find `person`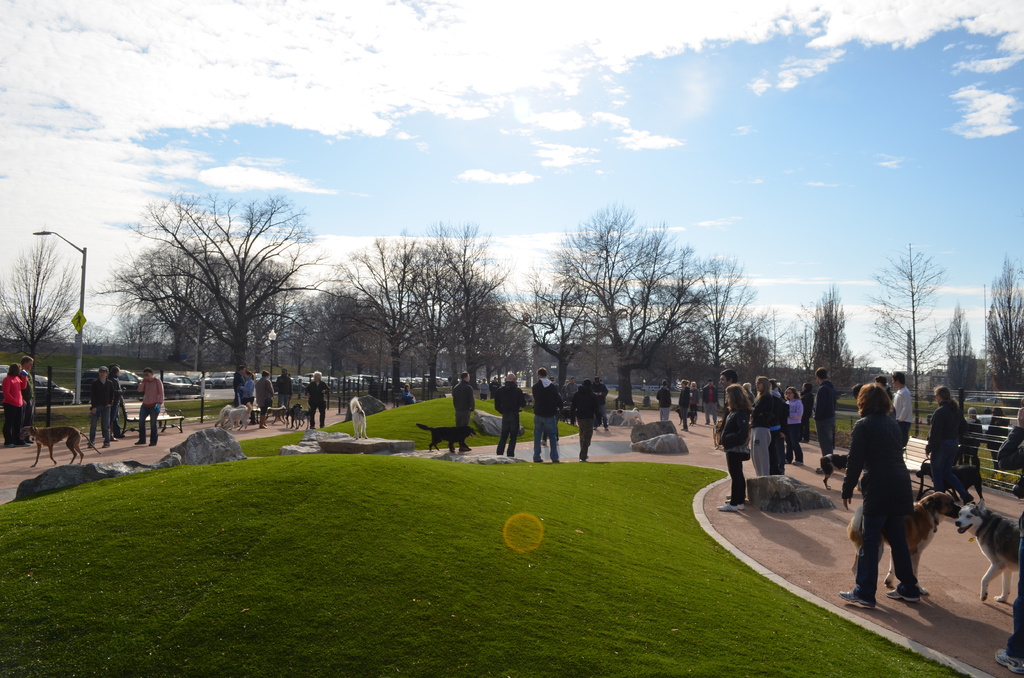
crop(655, 379, 669, 421)
